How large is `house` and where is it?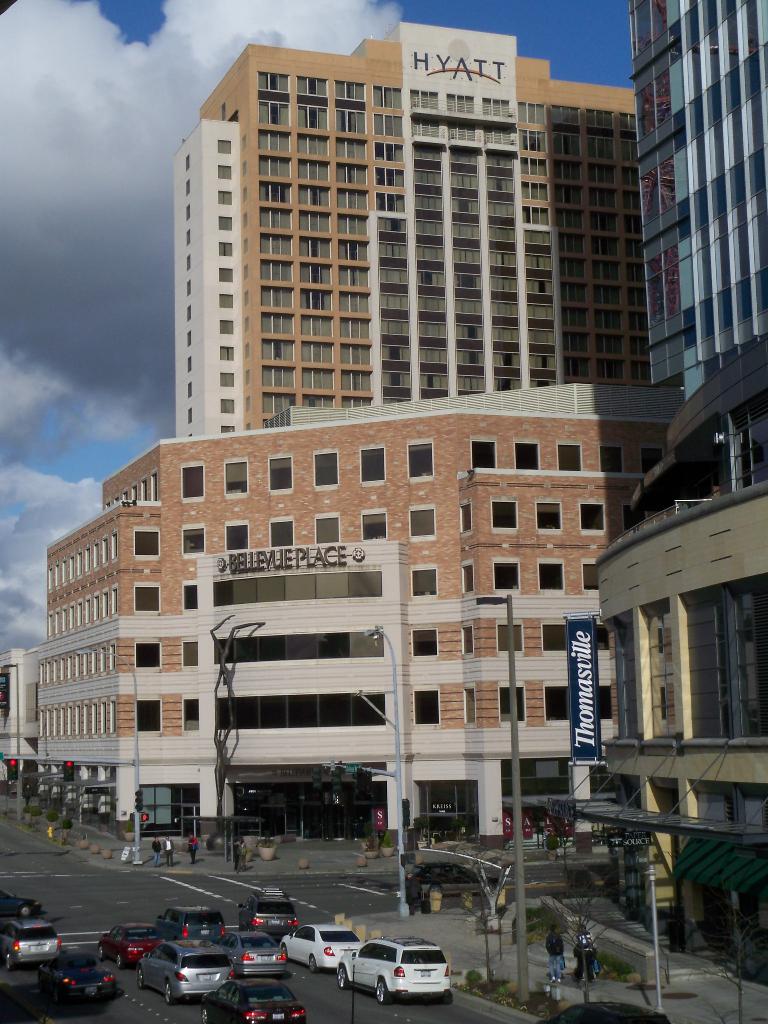
Bounding box: [x1=595, y1=349, x2=767, y2=967].
